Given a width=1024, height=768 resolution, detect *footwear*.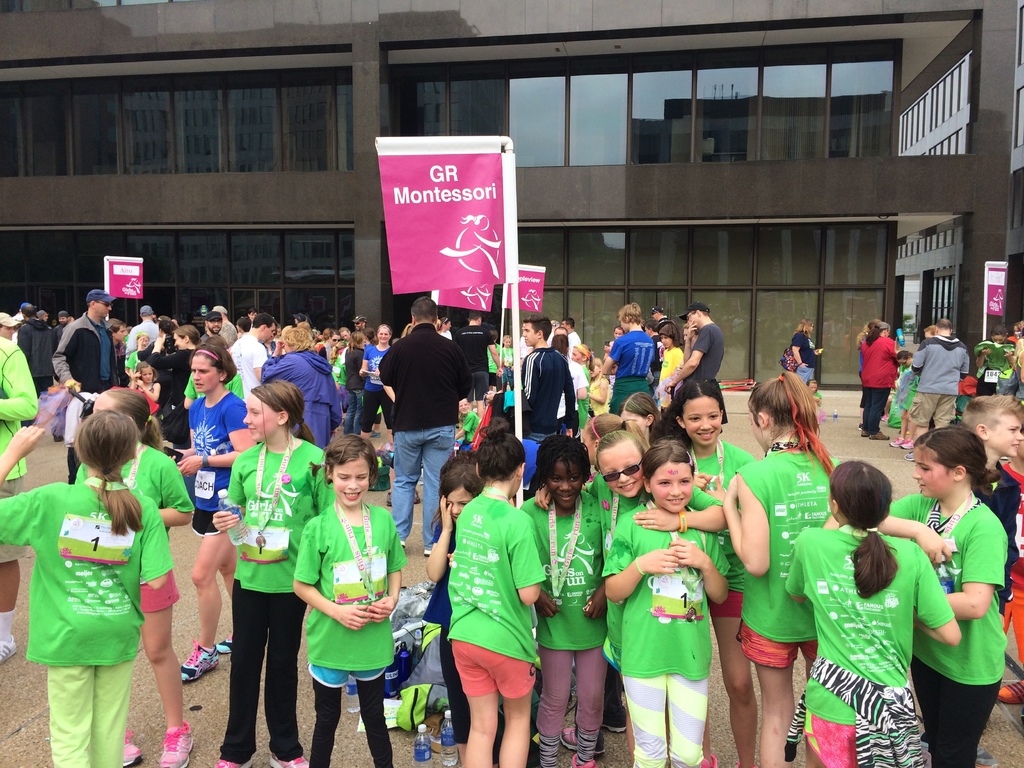
<region>266, 751, 312, 767</region>.
